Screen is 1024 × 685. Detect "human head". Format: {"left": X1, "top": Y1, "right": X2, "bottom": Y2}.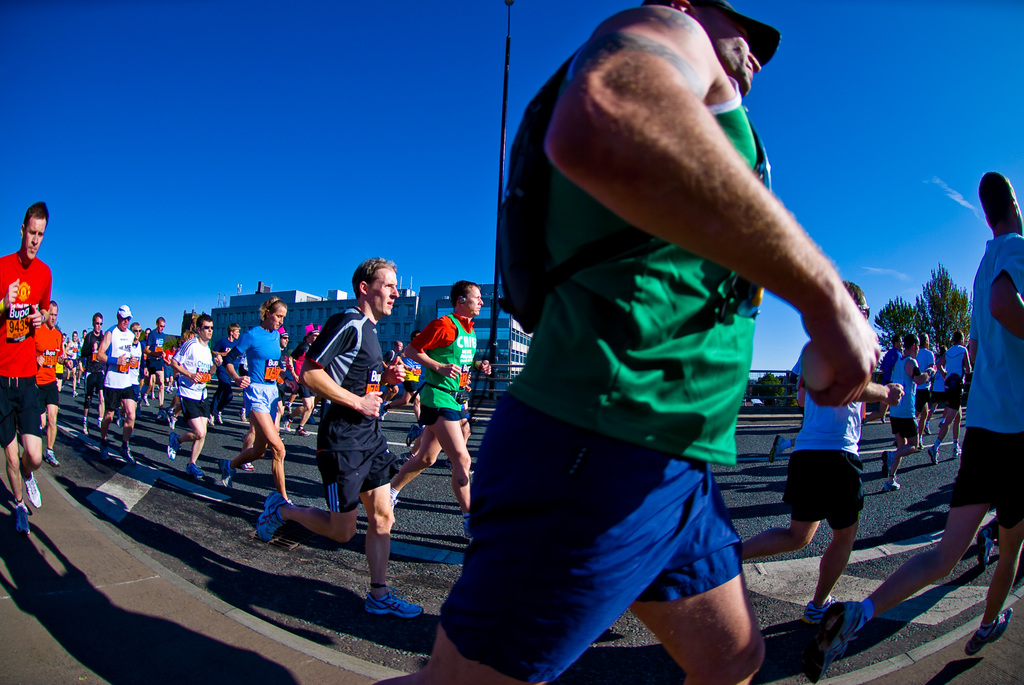
{"left": 977, "top": 171, "right": 1023, "bottom": 234}.
